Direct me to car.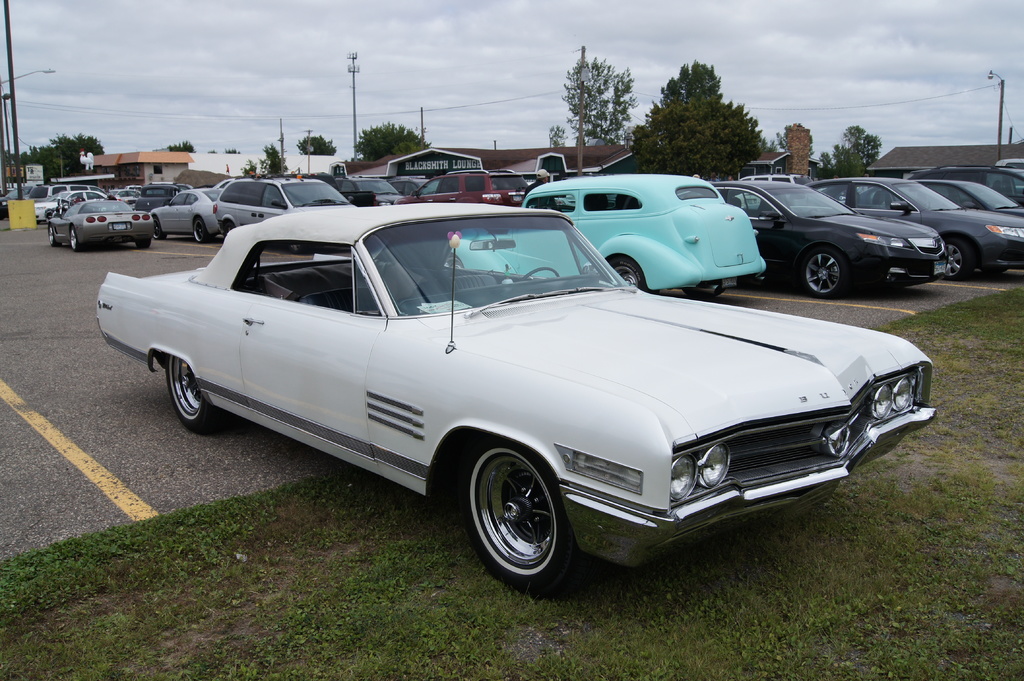
Direction: BBox(914, 166, 1023, 208).
